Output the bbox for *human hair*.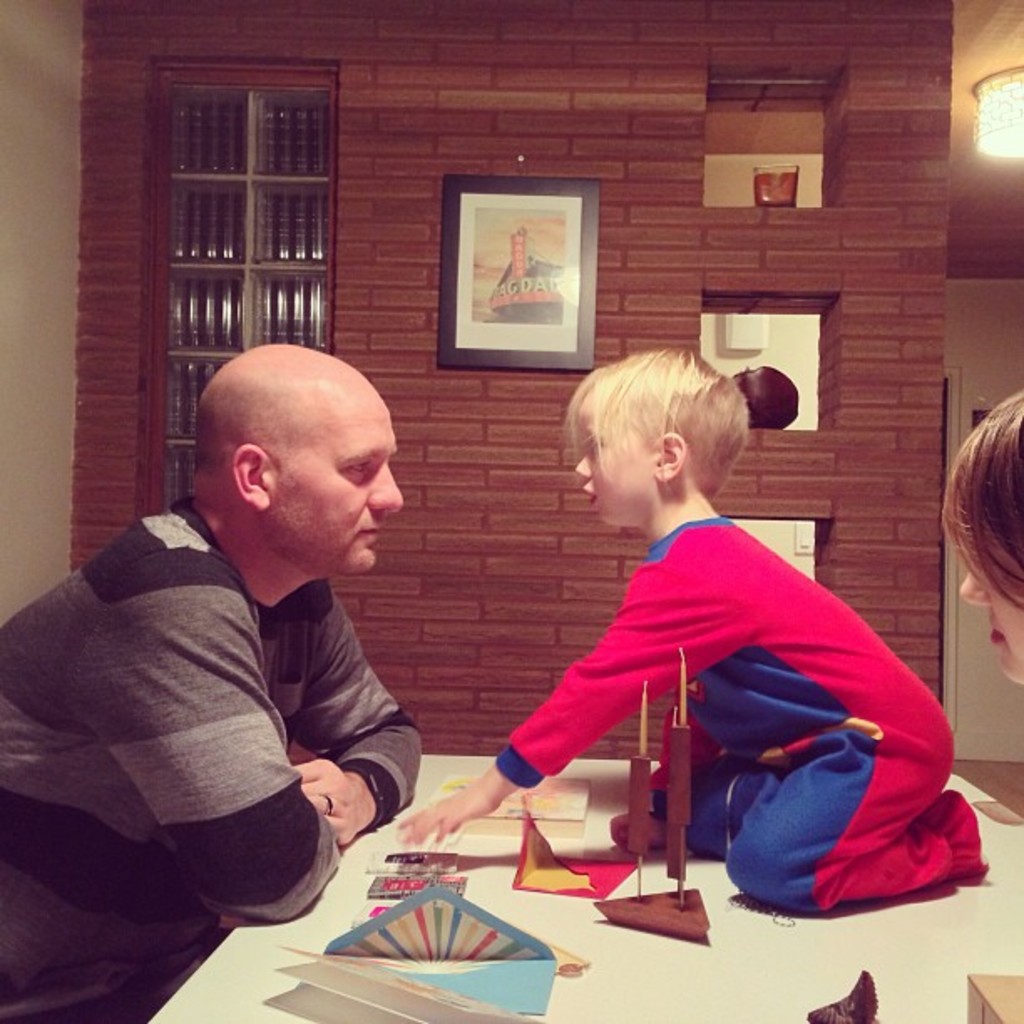
(937, 387, 1022, 616).
